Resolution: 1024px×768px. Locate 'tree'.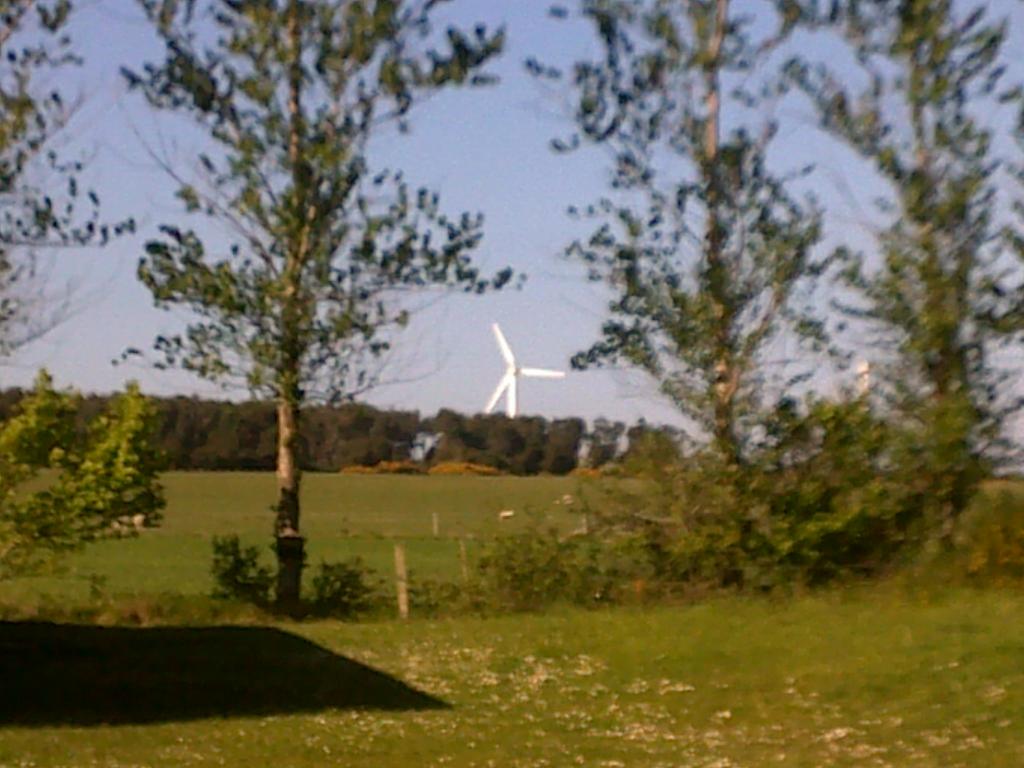
region(0, 0, 140, 365).
